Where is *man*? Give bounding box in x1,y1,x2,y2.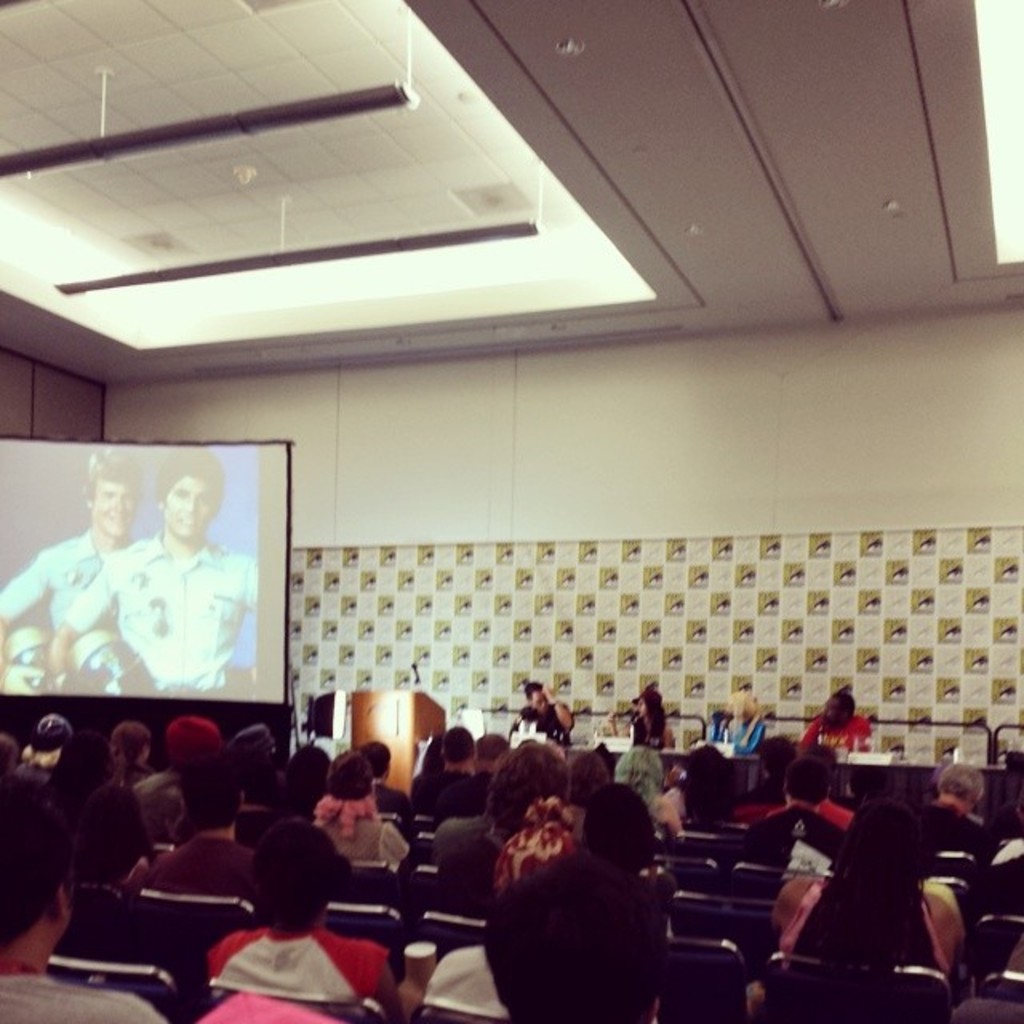
0,453,152,693.
